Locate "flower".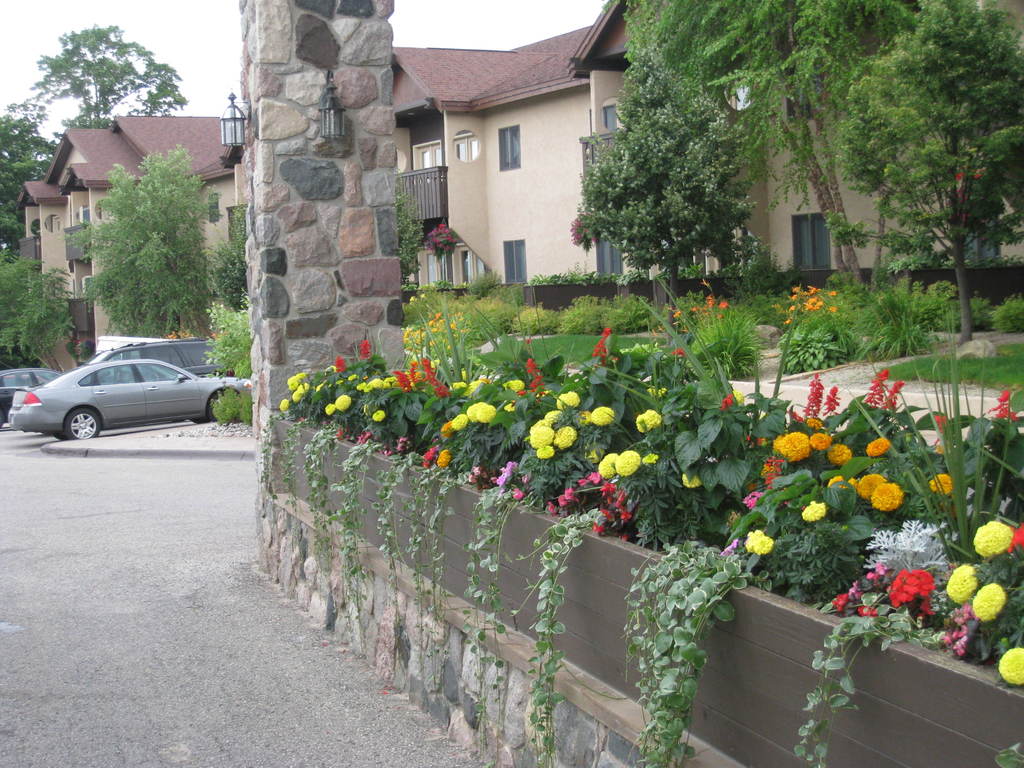
Bounding box: {"x1": 971, "y1": 580, "x2": 1003, "y2": 619}.
